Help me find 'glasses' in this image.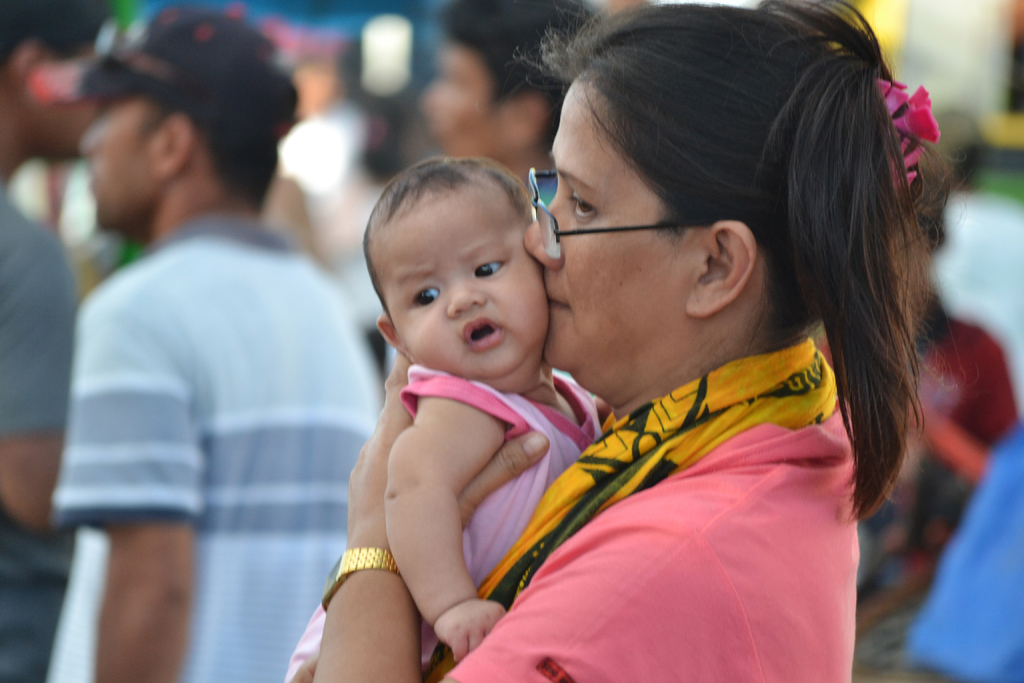
Found it: 525 160 697 264.
